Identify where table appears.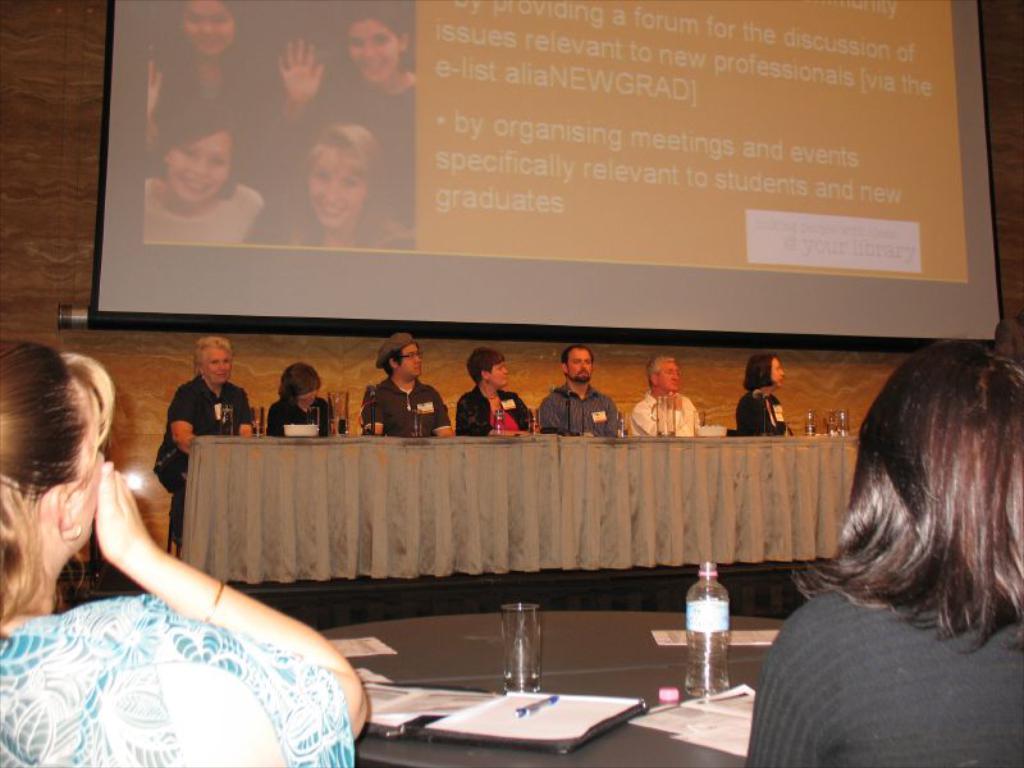
Appears at [left=178, top=438, right=859, bottom=591].
